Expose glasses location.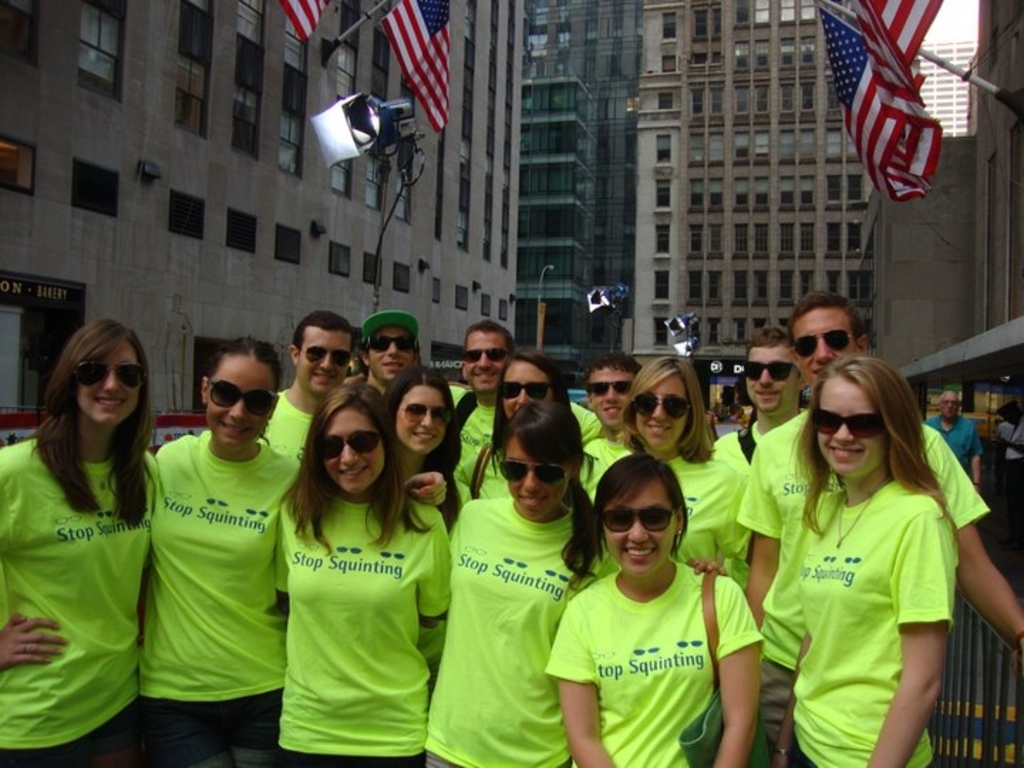
Exposed at [297, 344, 350, 373].
